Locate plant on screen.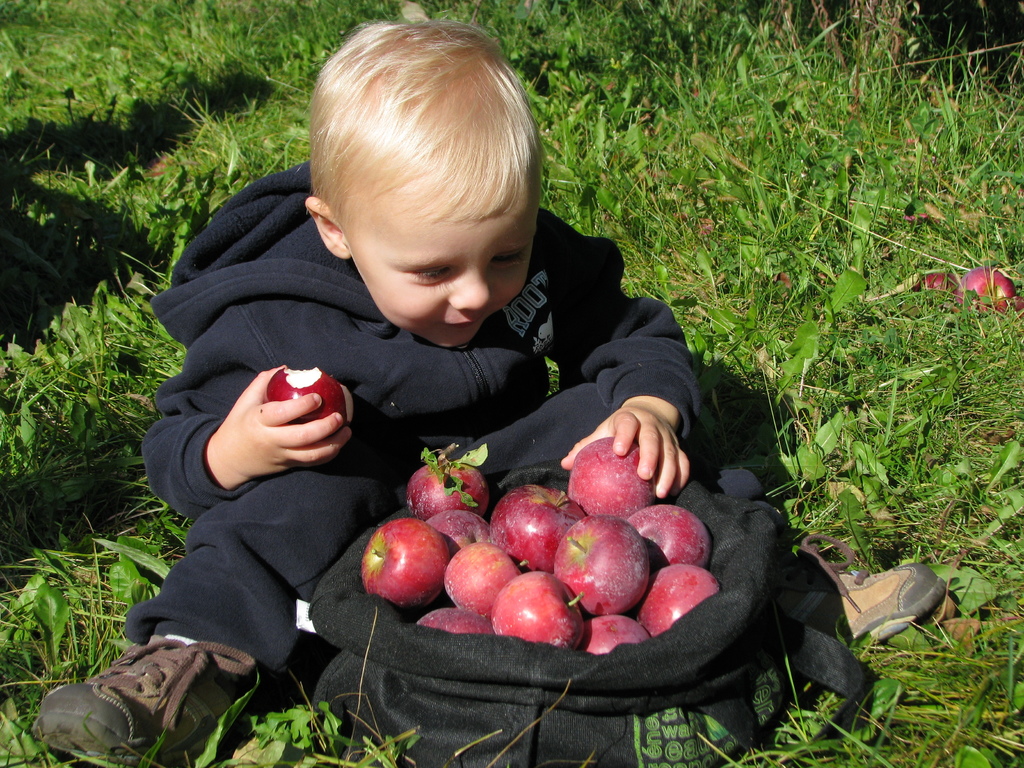
On screen at 740 675 903 767.
